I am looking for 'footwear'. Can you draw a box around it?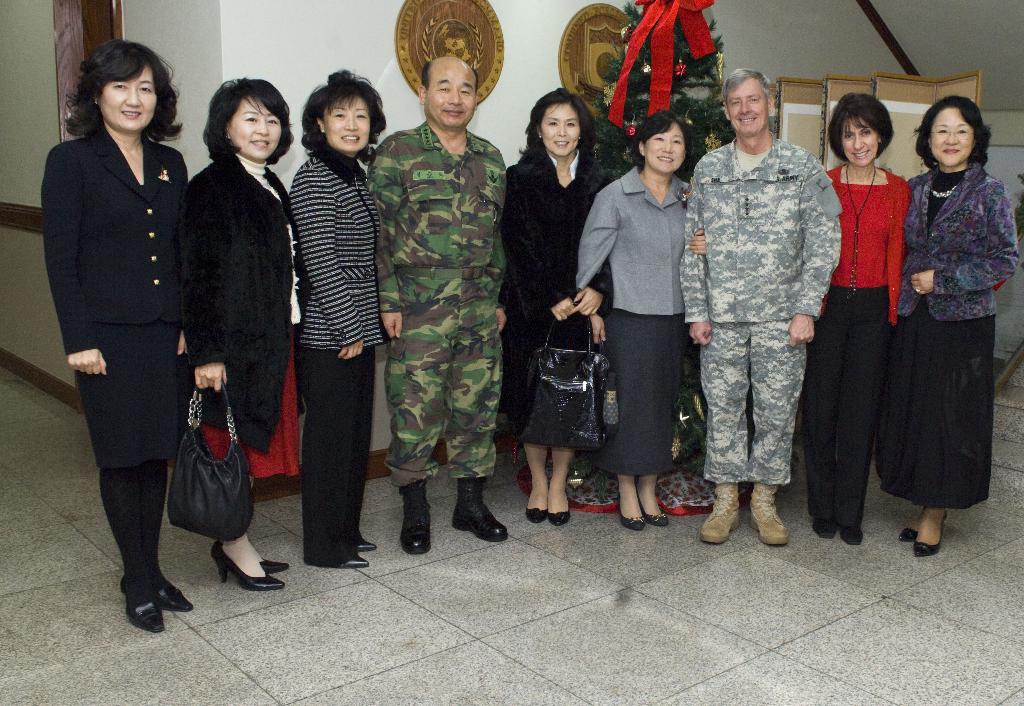
Sure, the bounding box is pyautogui.locateOnScreen(207, 540, 286, 595).
